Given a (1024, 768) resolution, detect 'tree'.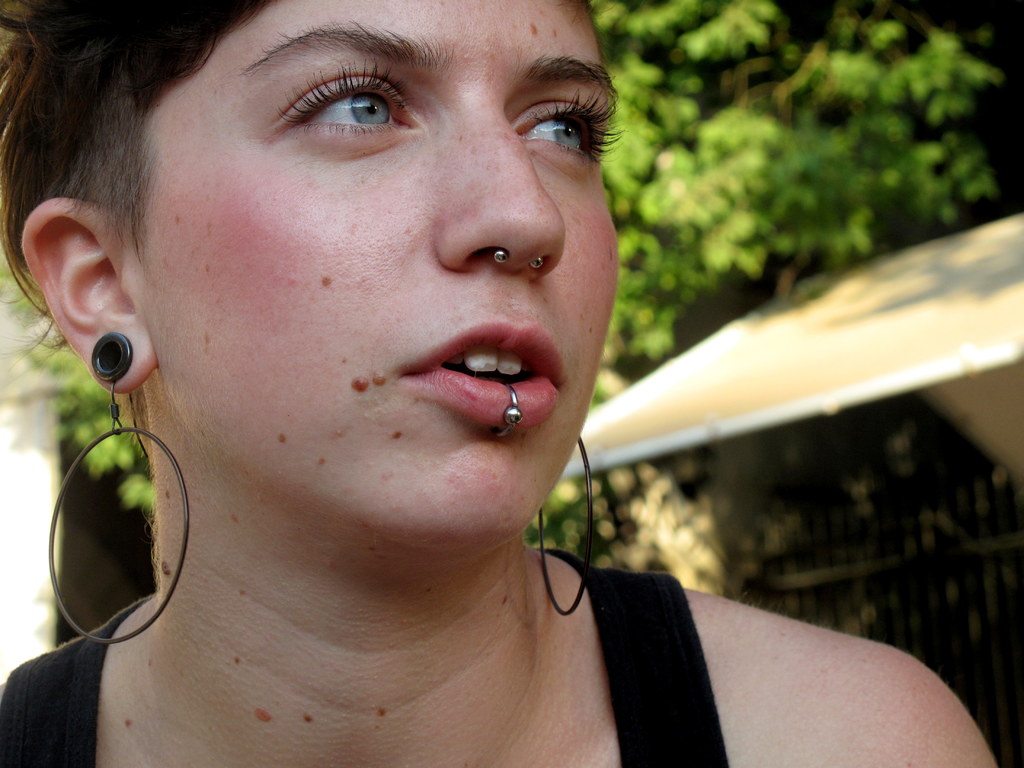
[538, 0, 1023, 596].
